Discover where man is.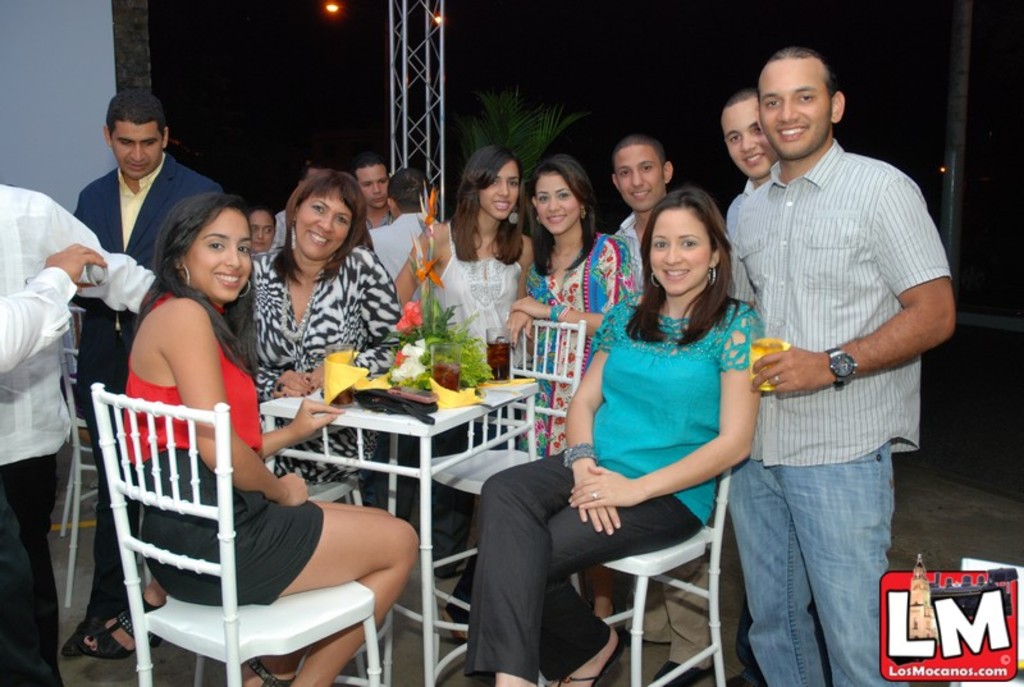
Discovered at Rect(611, 136, 676, 287).
